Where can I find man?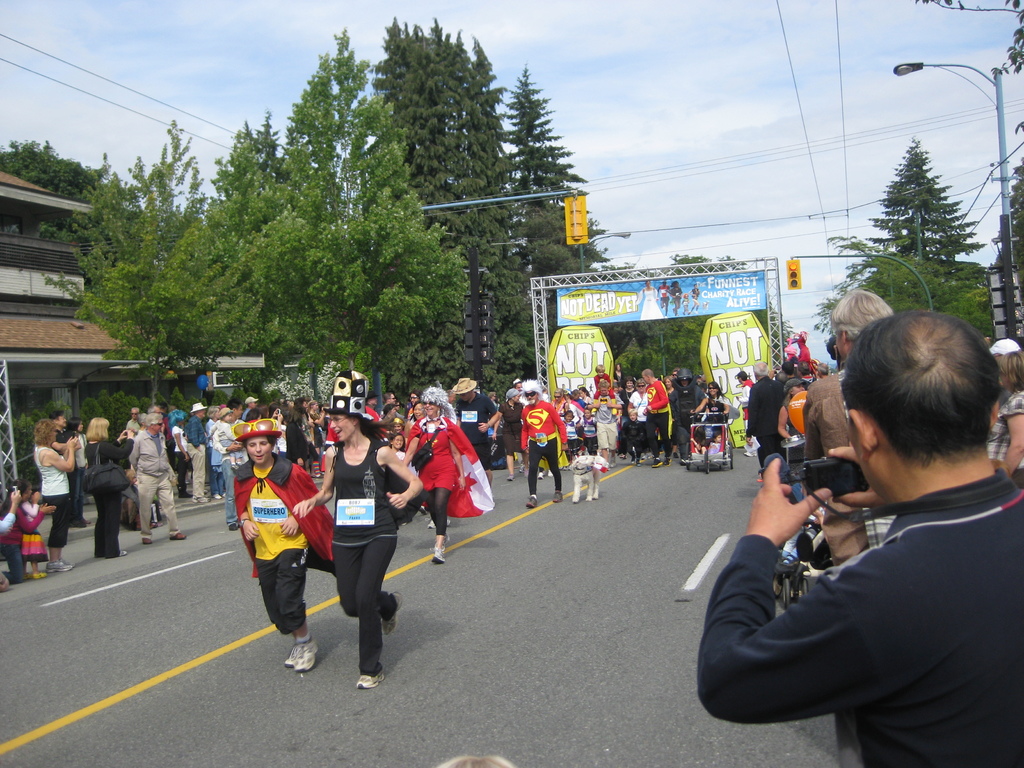
You can find it at bbox=[454, 373, 494, 469].
